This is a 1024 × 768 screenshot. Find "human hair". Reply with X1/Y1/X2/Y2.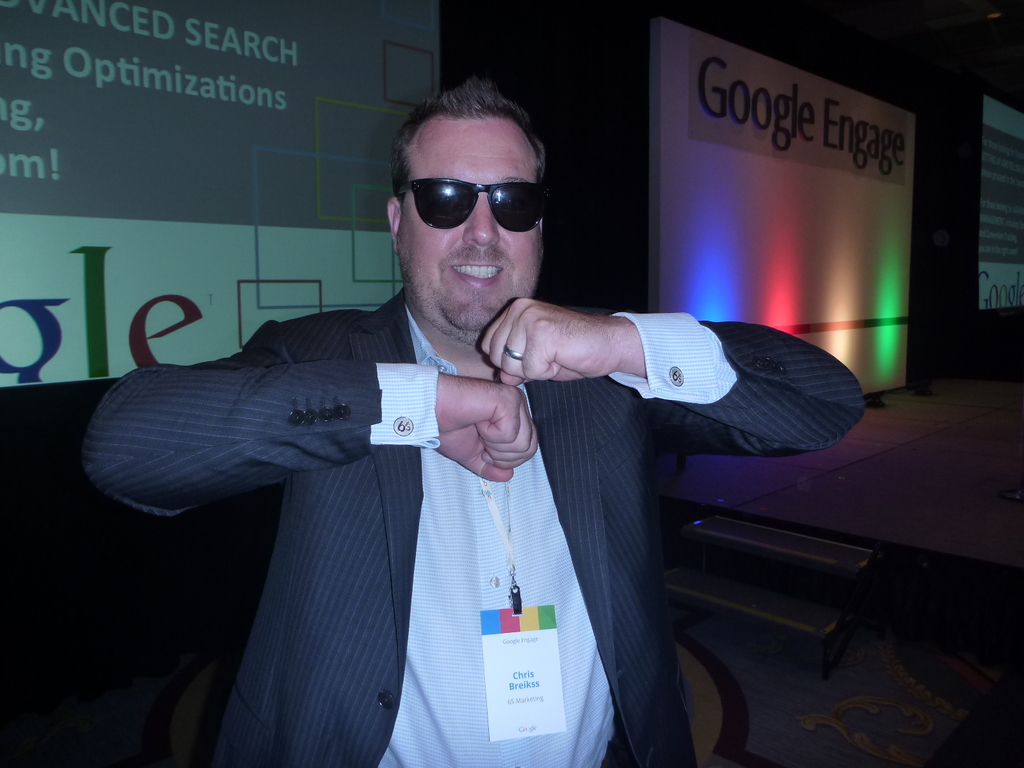
389/77/558/215.
